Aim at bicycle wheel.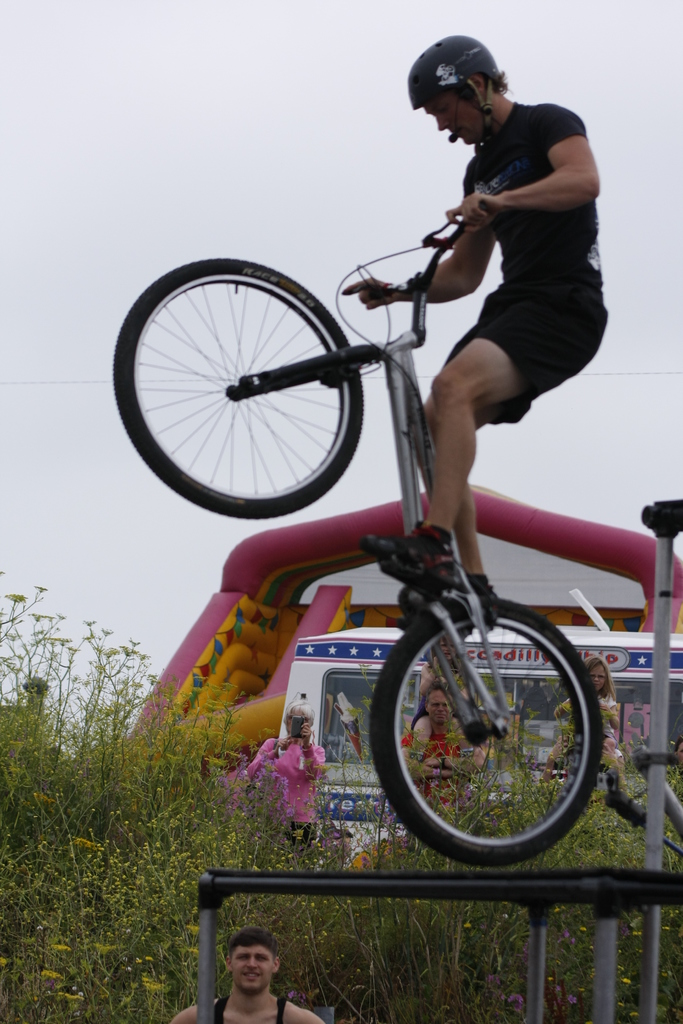
Aimed at bbox=[112, 260, 363, 519].
